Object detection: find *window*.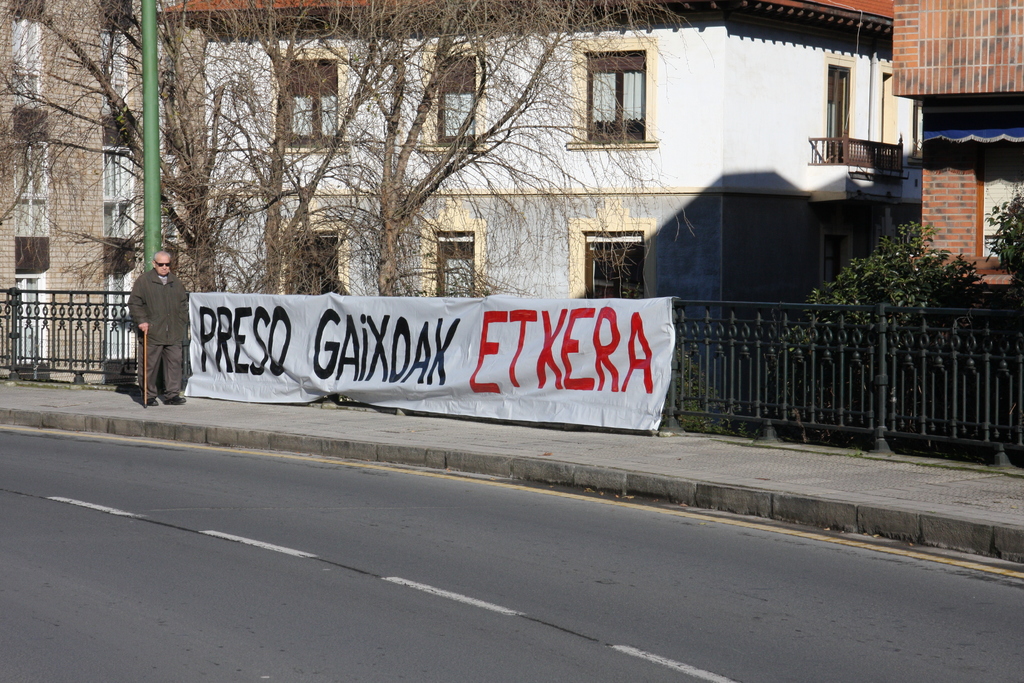
110, 268, 136, 364.
